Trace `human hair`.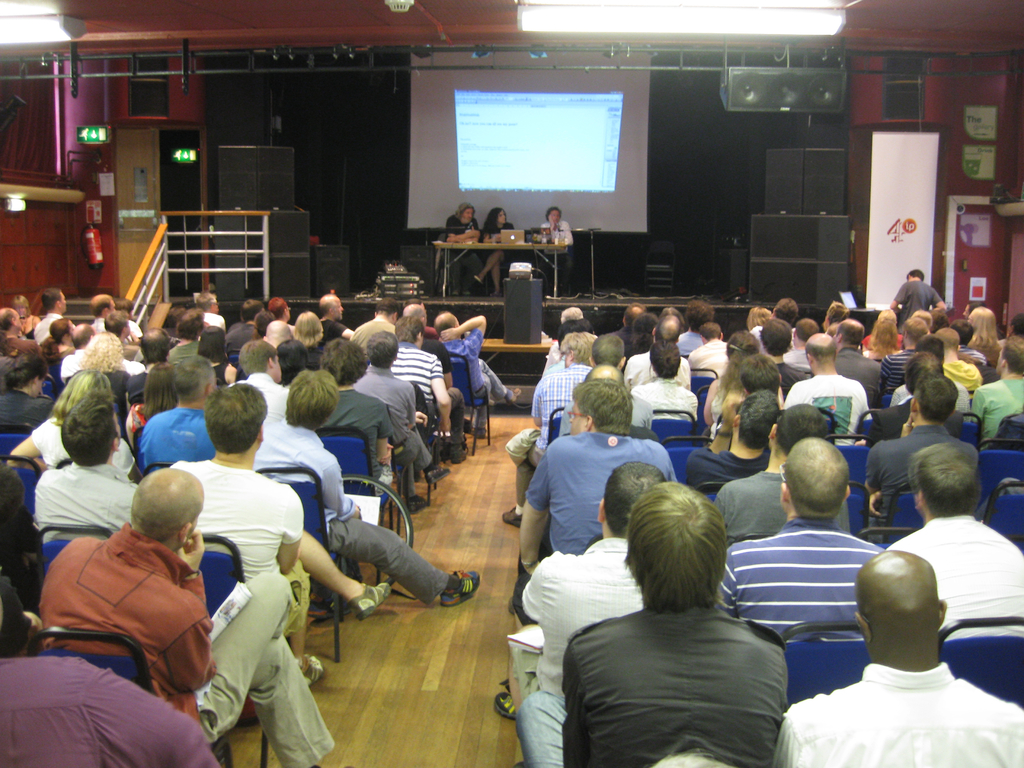
Traced to x1=774, y1=298, x2=797, y2=323.
